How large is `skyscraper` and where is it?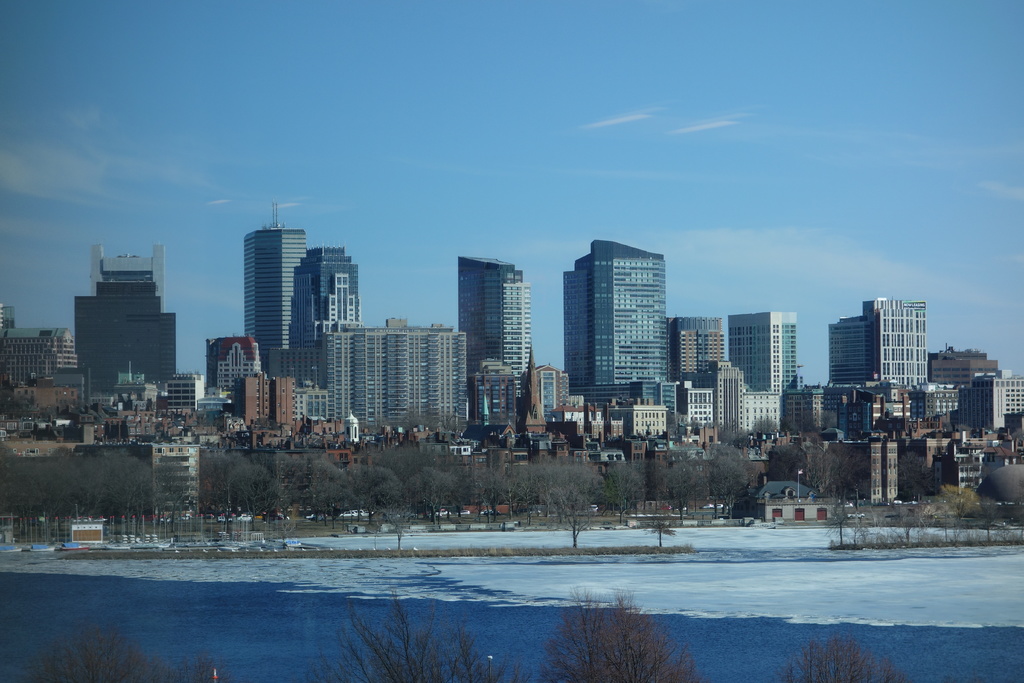
Bounding box: 731 309 806 399.
